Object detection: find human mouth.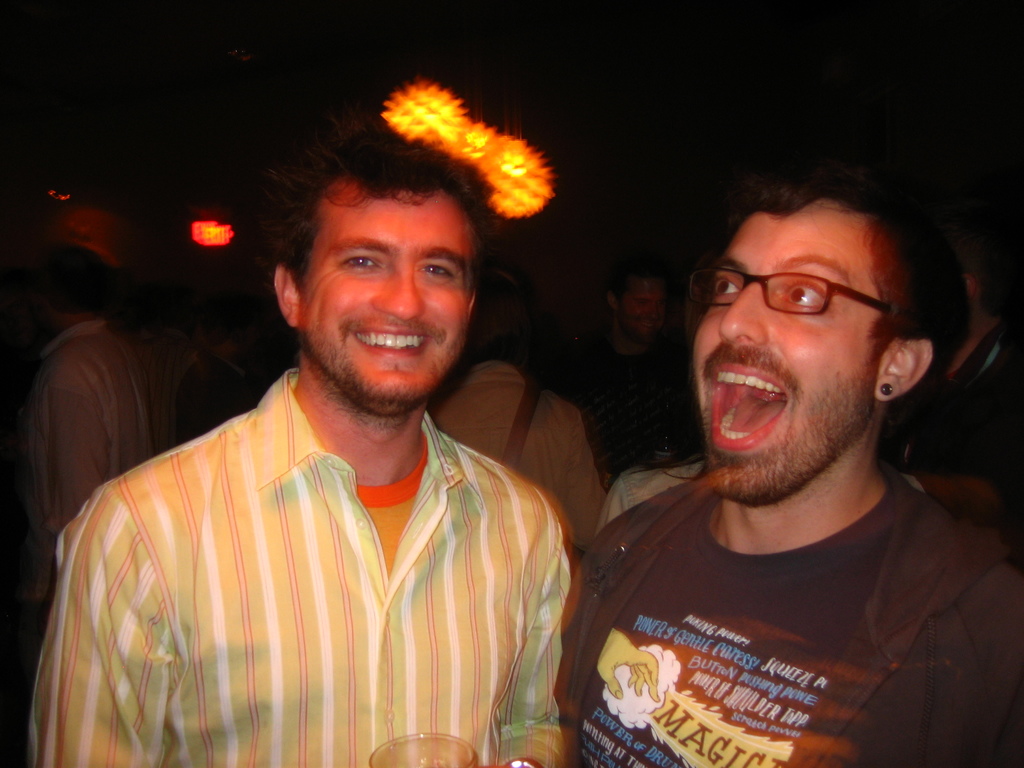
x1=355 y1=322 x2=429 y2=356.
